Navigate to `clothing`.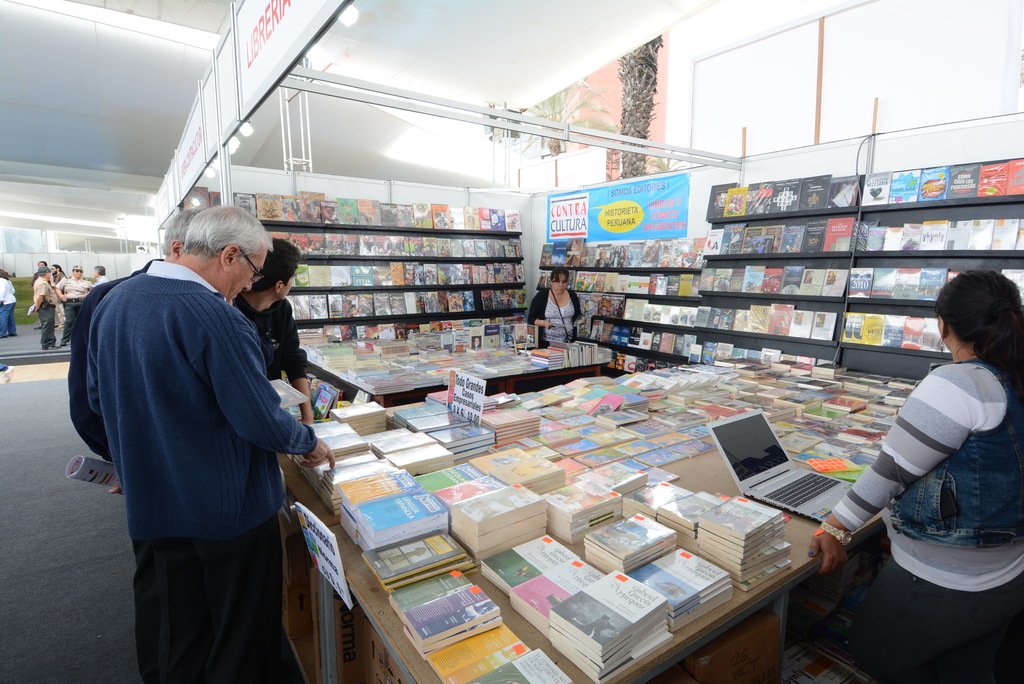
Navigation target: l=81, t=212, r=321, b=660.
